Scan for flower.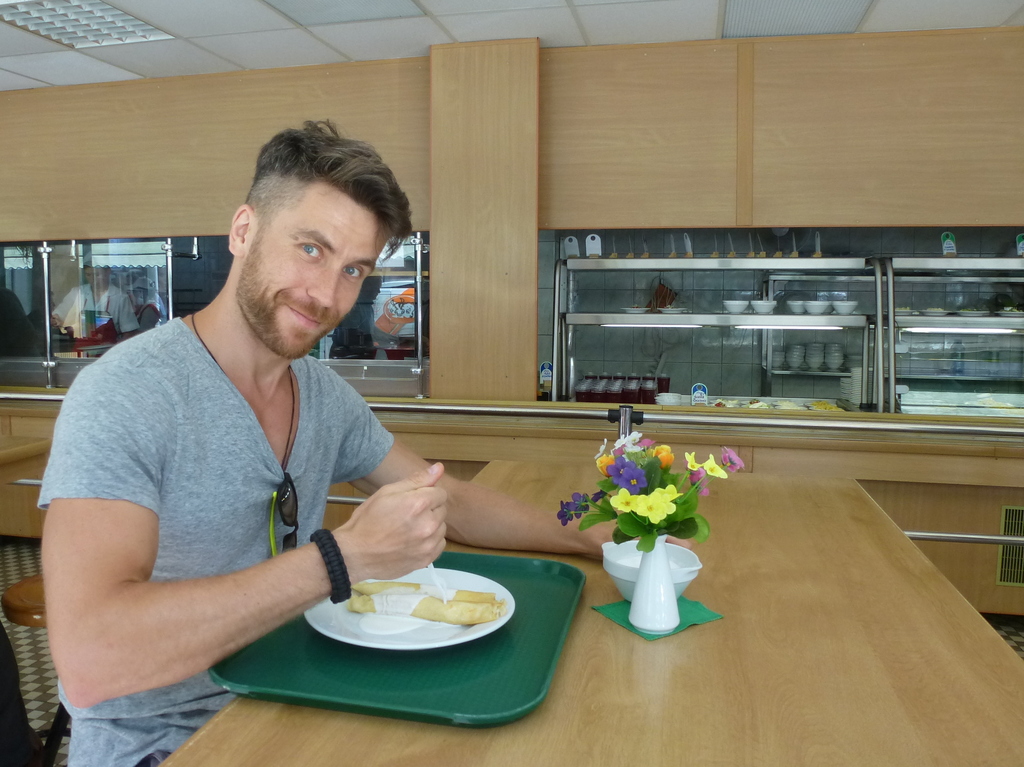
Scan result: select_region(628, 431, 643, 442).
